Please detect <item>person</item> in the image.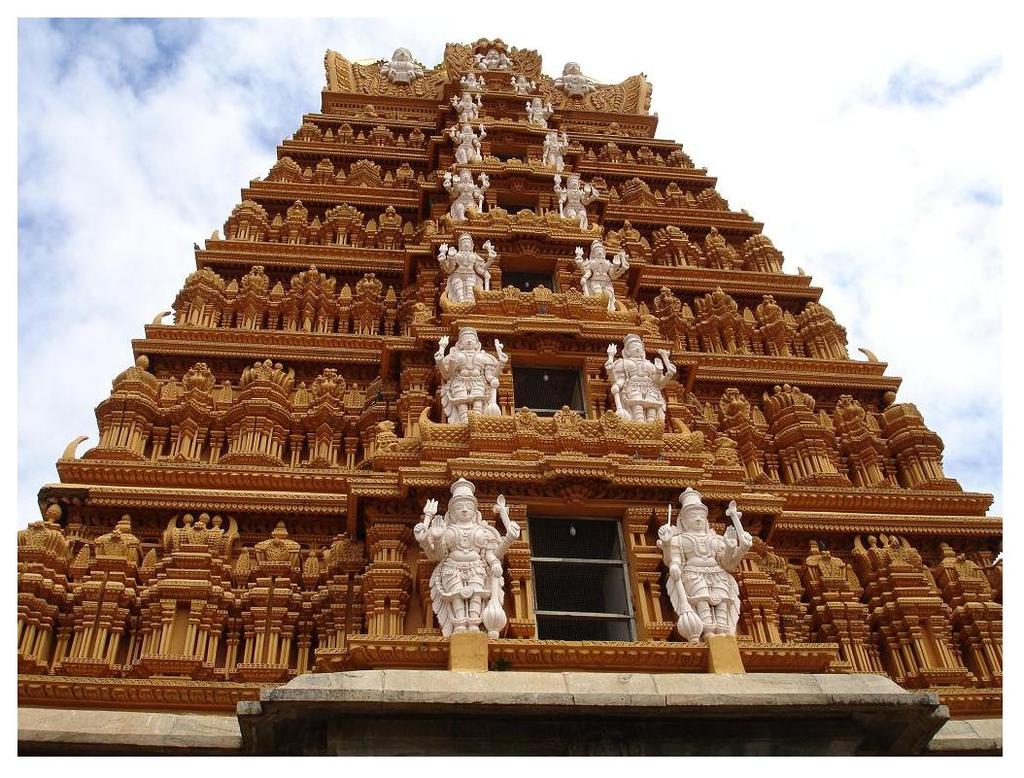
detection(514, 76, 533, 91).
